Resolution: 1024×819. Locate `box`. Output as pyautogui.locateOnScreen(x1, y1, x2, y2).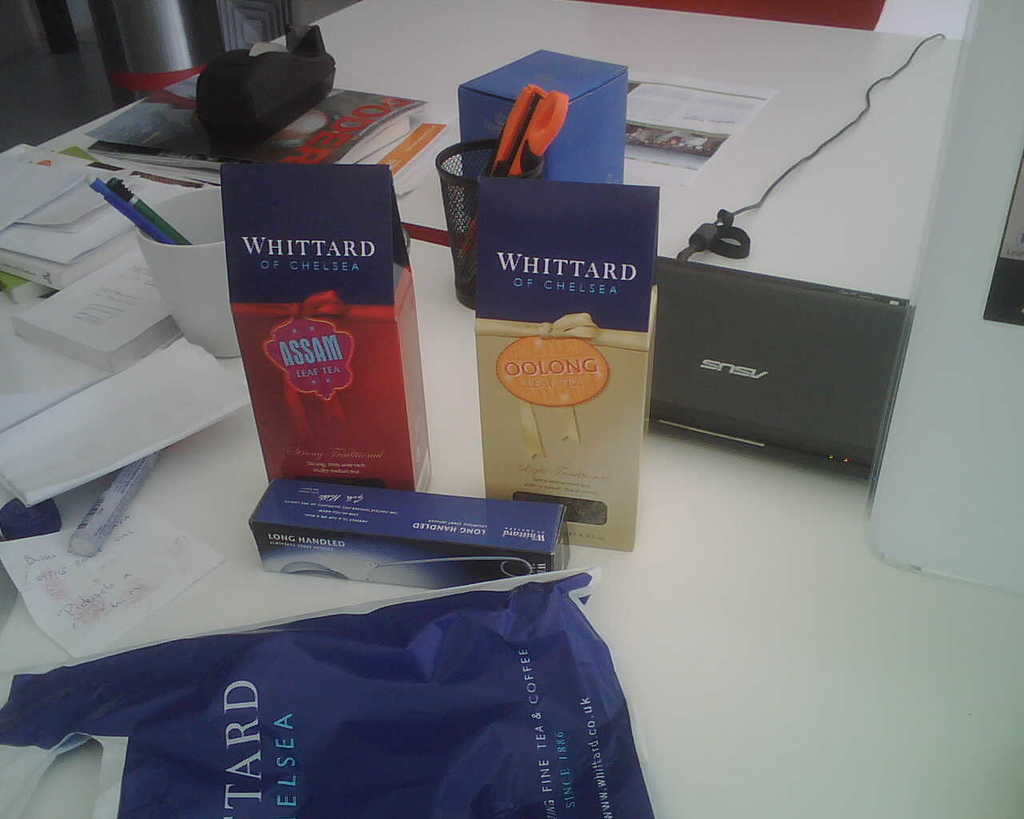
pyautogui.locateOnScreen(196, 166, 426, 506).
